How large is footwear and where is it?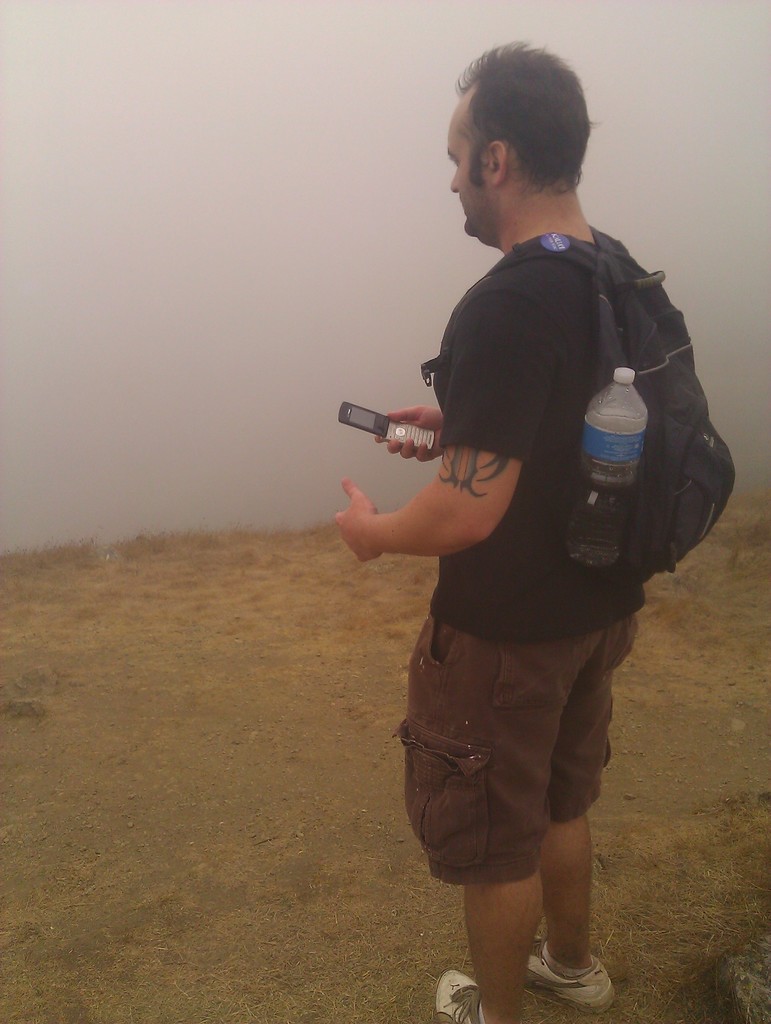
Bounding box: crop(433, 972, 483, 1023).
